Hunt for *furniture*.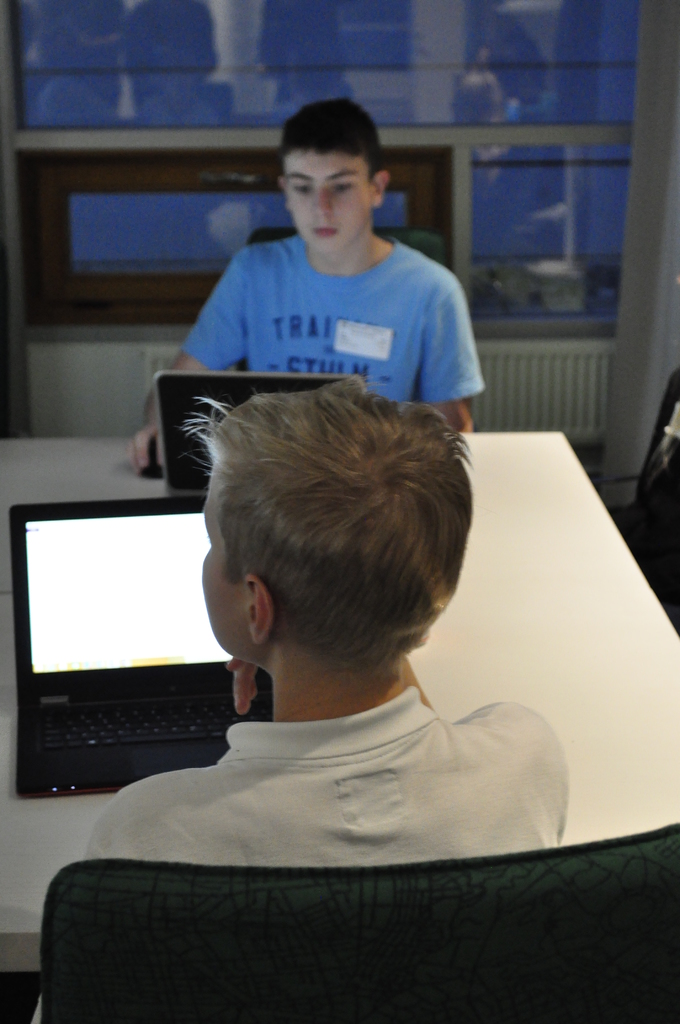
Hunted down at (x1=42, y1=821, x2=679, y2=1023).
